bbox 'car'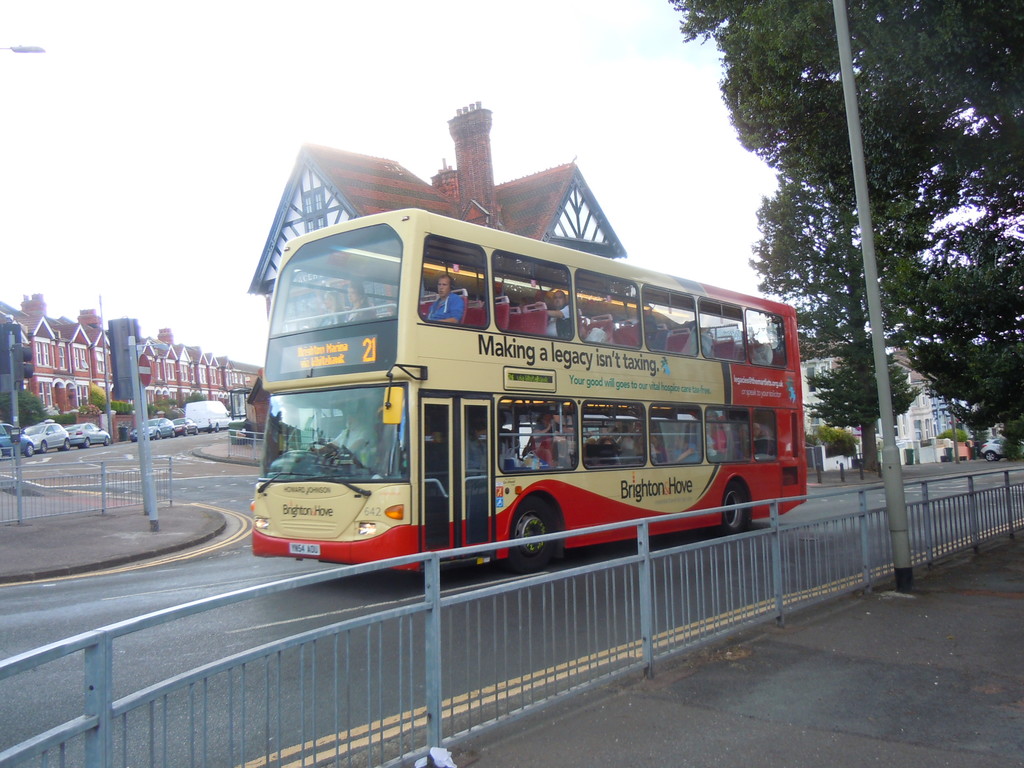
rect(26, 417, 70, 457)
